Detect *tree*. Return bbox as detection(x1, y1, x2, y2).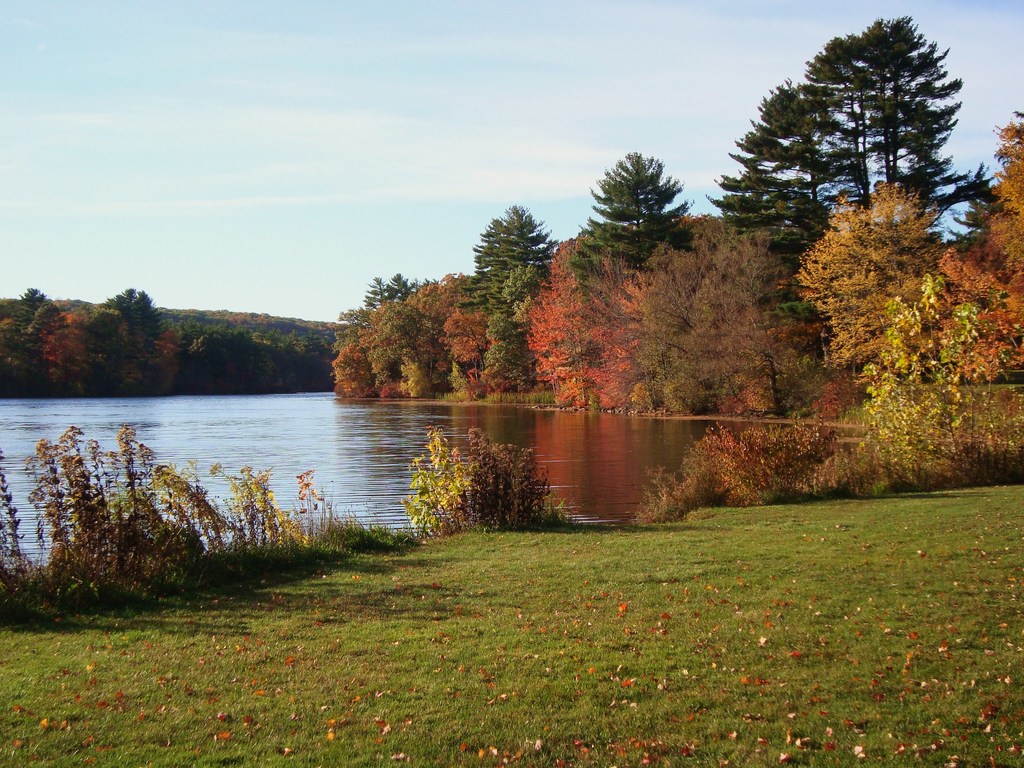
detection(721, 13, 980, 272).
